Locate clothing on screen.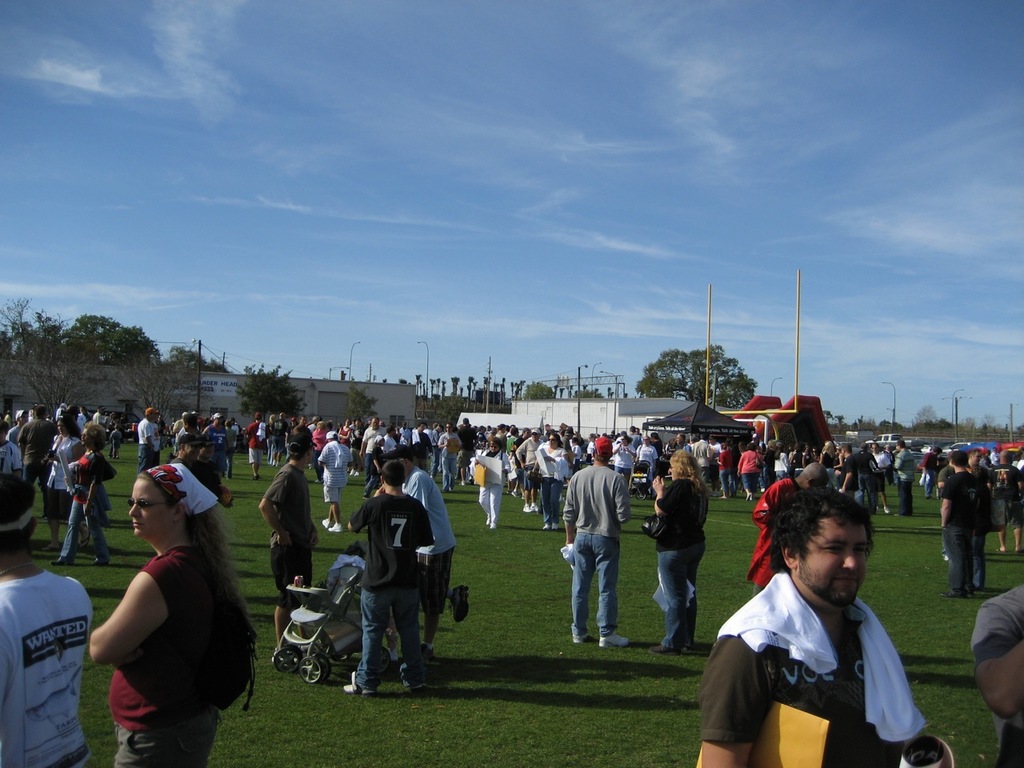
On screen at bbox=[559, 466, 634, 636].
